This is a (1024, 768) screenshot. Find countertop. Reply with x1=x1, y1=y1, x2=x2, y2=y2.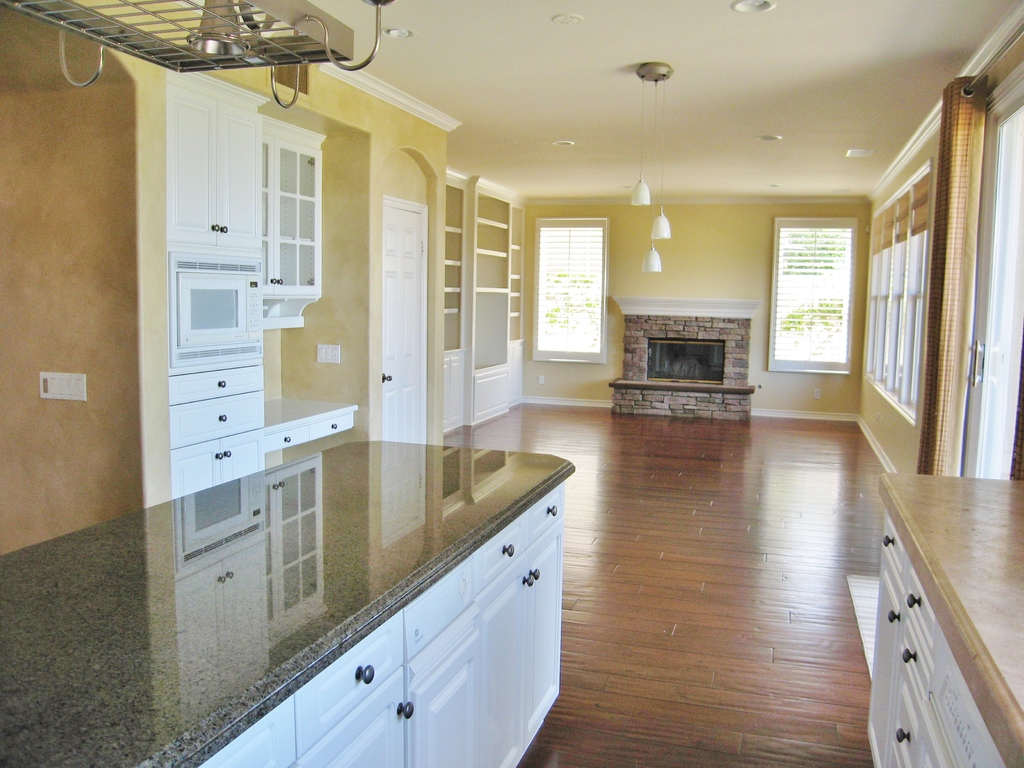
x1=0, y1=434, x2=580, y2=767.
